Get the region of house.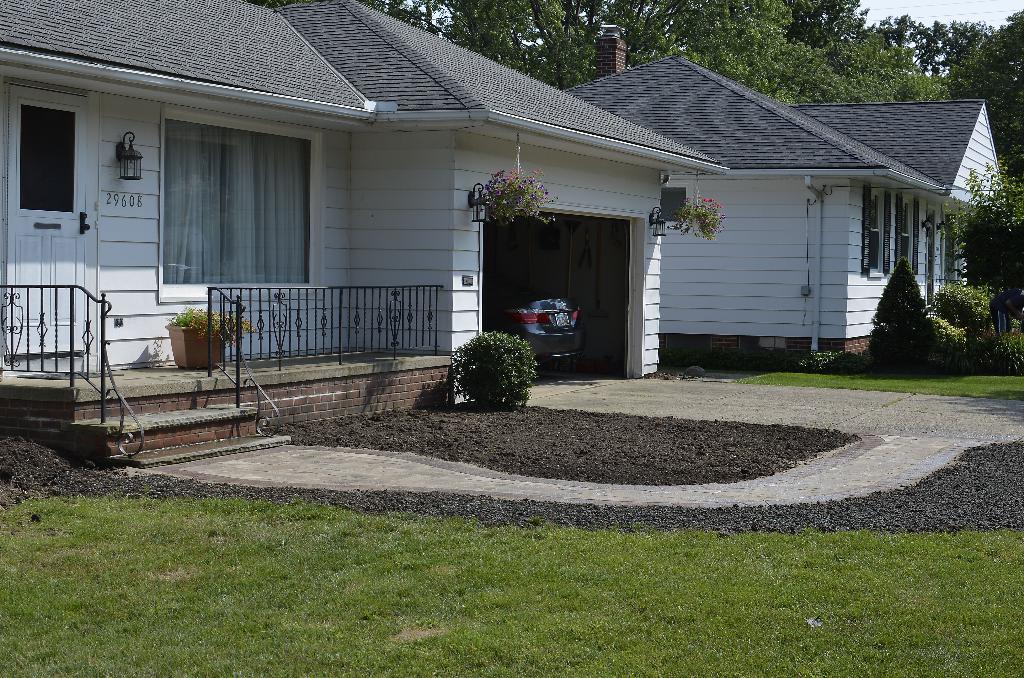
{"x1": 0, "y1": 0, "x2": 733, "y2": 475}.
